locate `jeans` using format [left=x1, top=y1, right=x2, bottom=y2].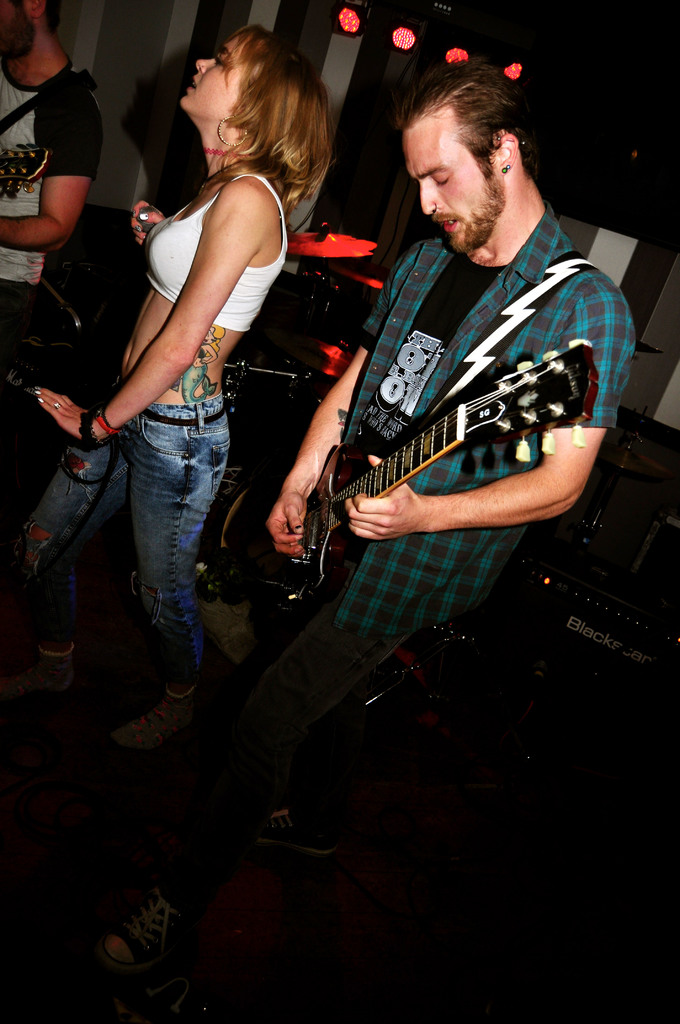
[left=63, top=383, right=234, bottom=704].
